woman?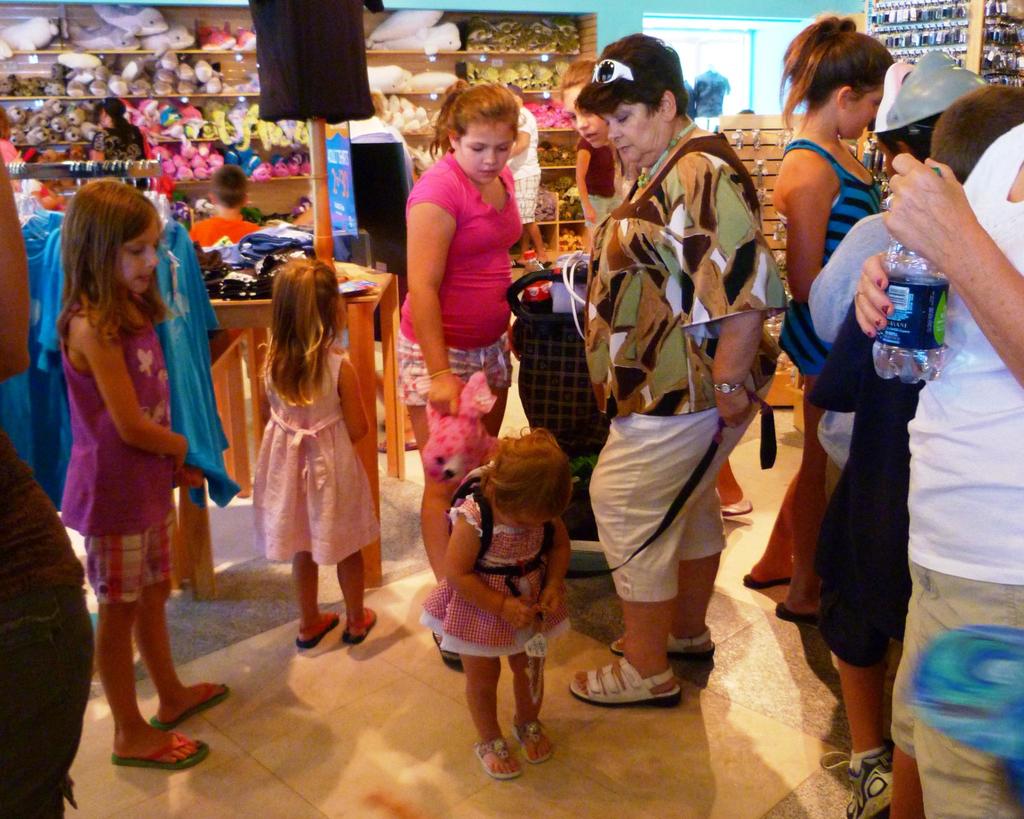
x1=557, y1=53, x2=748, y2=522
